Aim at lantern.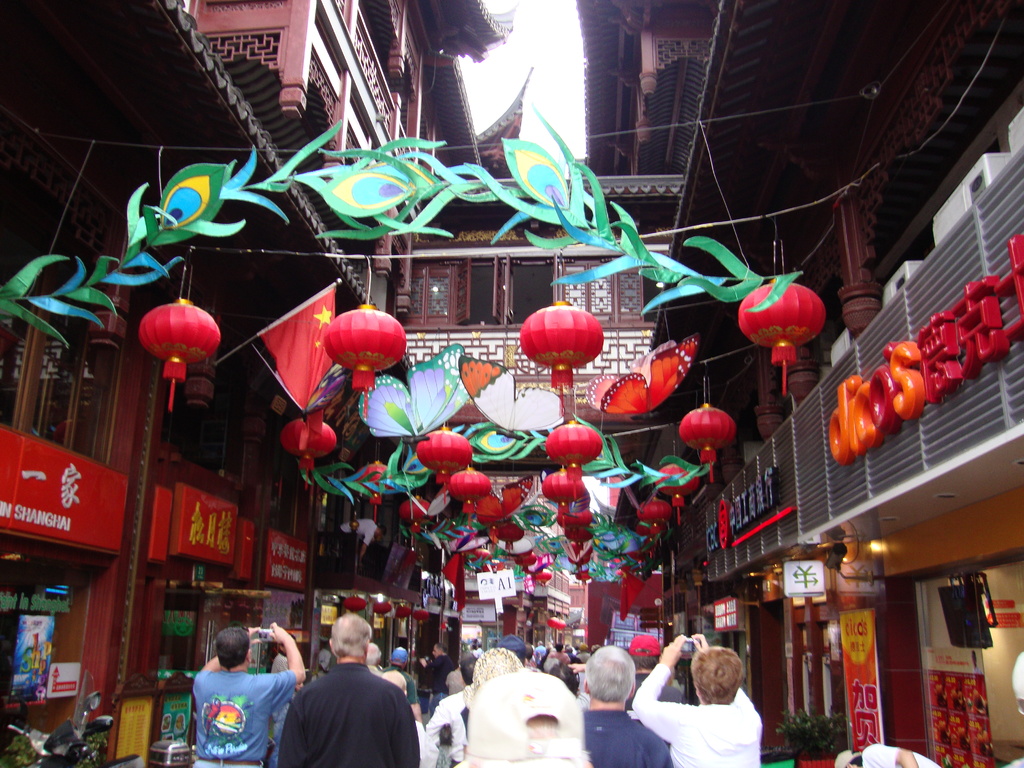
Aimed at (505,542,532,559).
